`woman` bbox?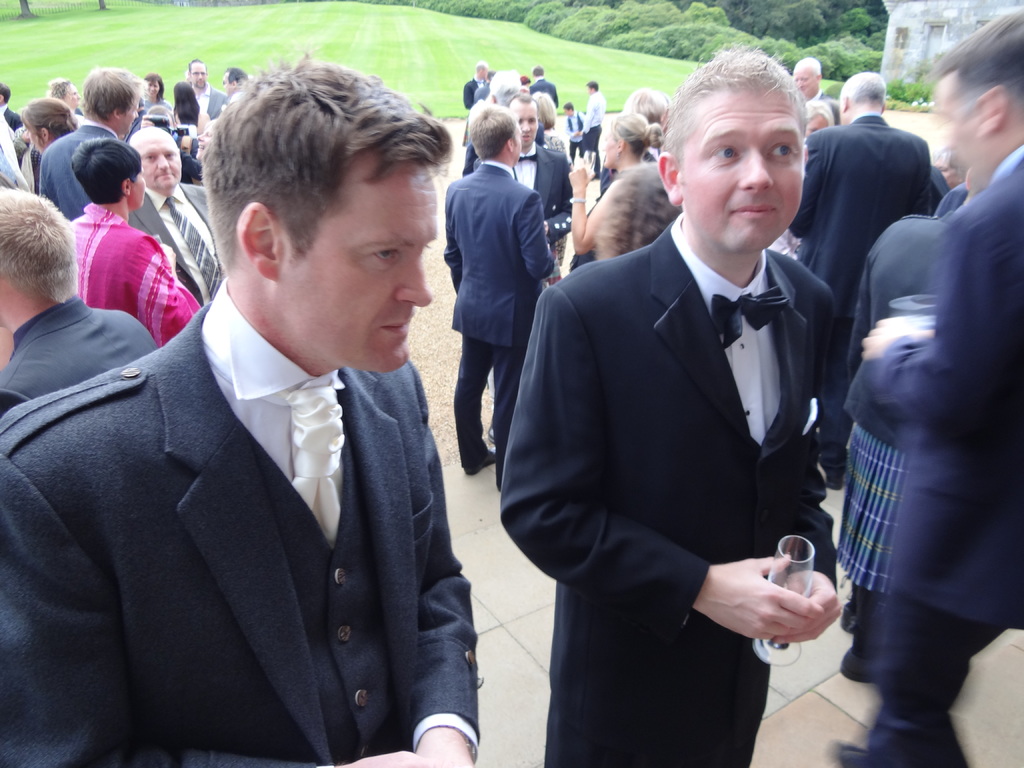
x1=591 y1=160 x2=682 y2=264
